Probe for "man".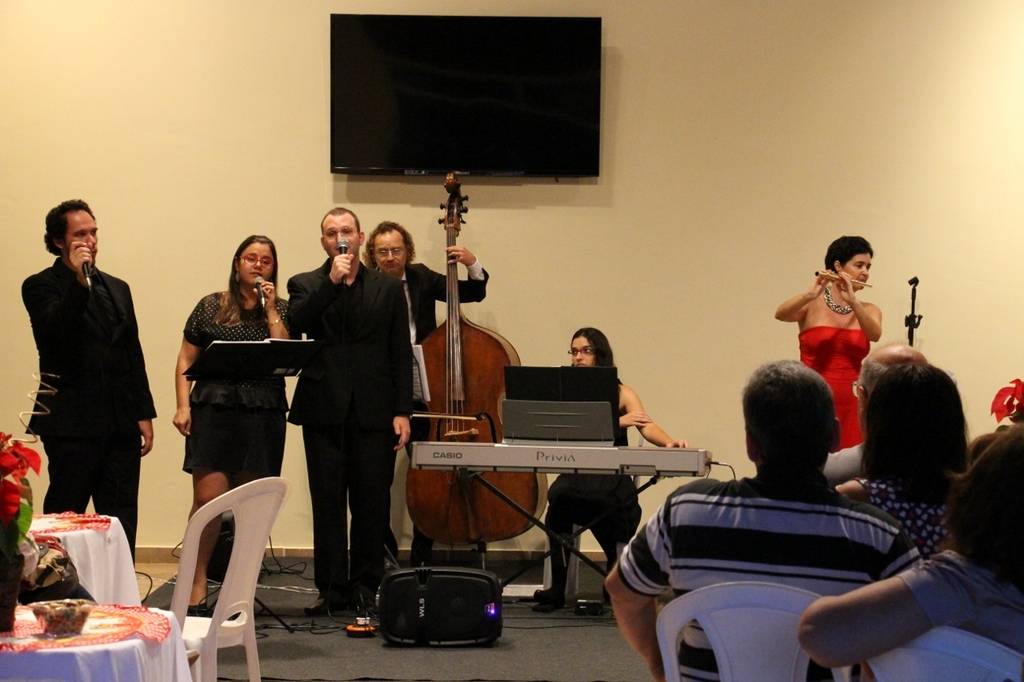
Probe result: pyautogui.locateOnScreen(284, 202, 406, 634).
